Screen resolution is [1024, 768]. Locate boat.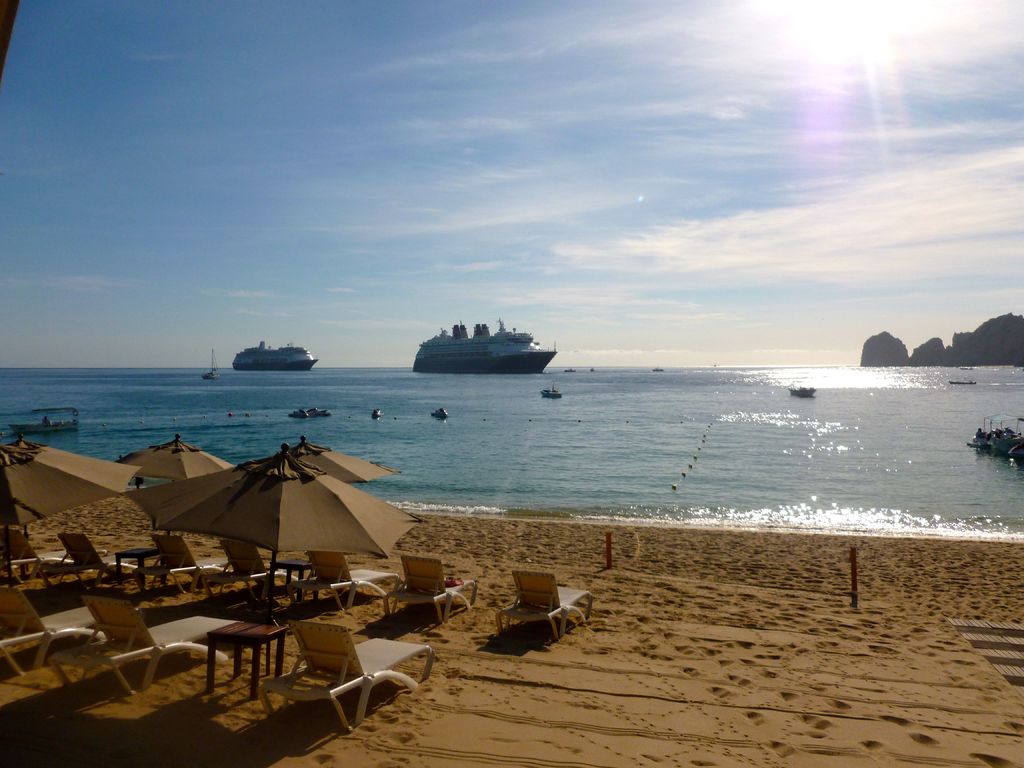
crop(375, 410, 386, 420).
